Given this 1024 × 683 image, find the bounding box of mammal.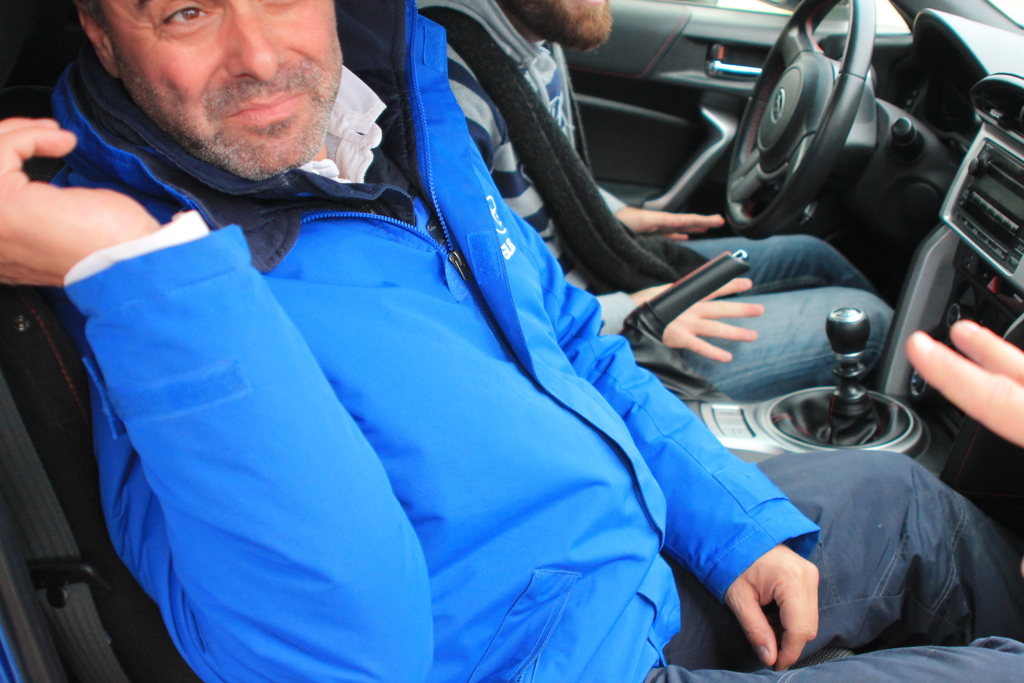
l=905, t=315, r=1023, b=446.
